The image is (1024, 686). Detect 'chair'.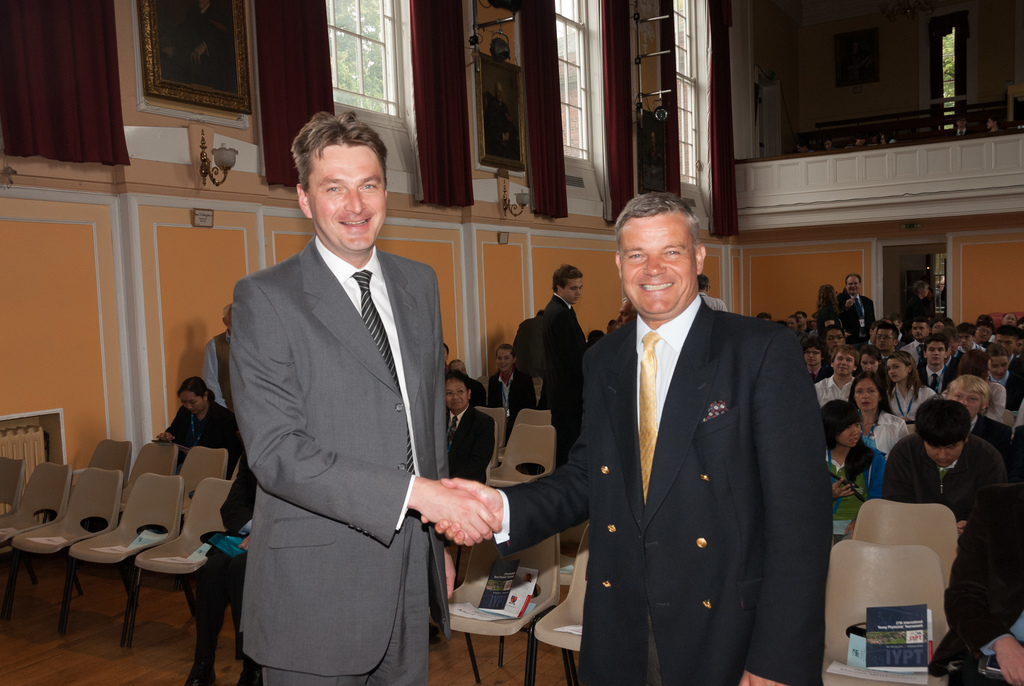
Detection: {"left": 431, "top": 535, "right": 566, "bottom": 685}.
